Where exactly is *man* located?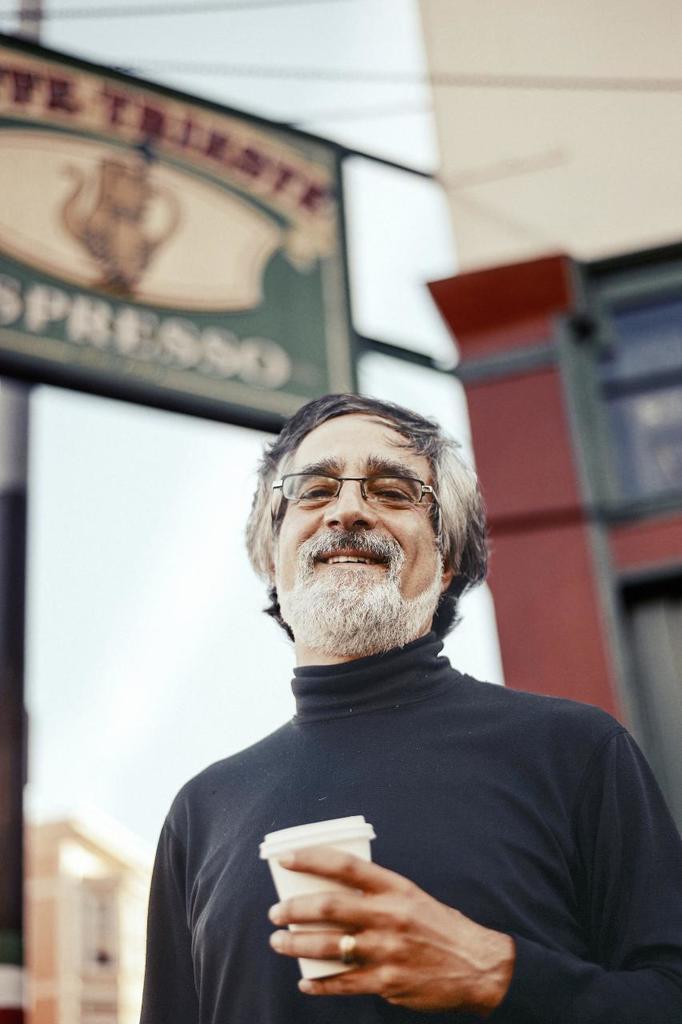
Its bounding box is box(118, 347, 658, 1010).
